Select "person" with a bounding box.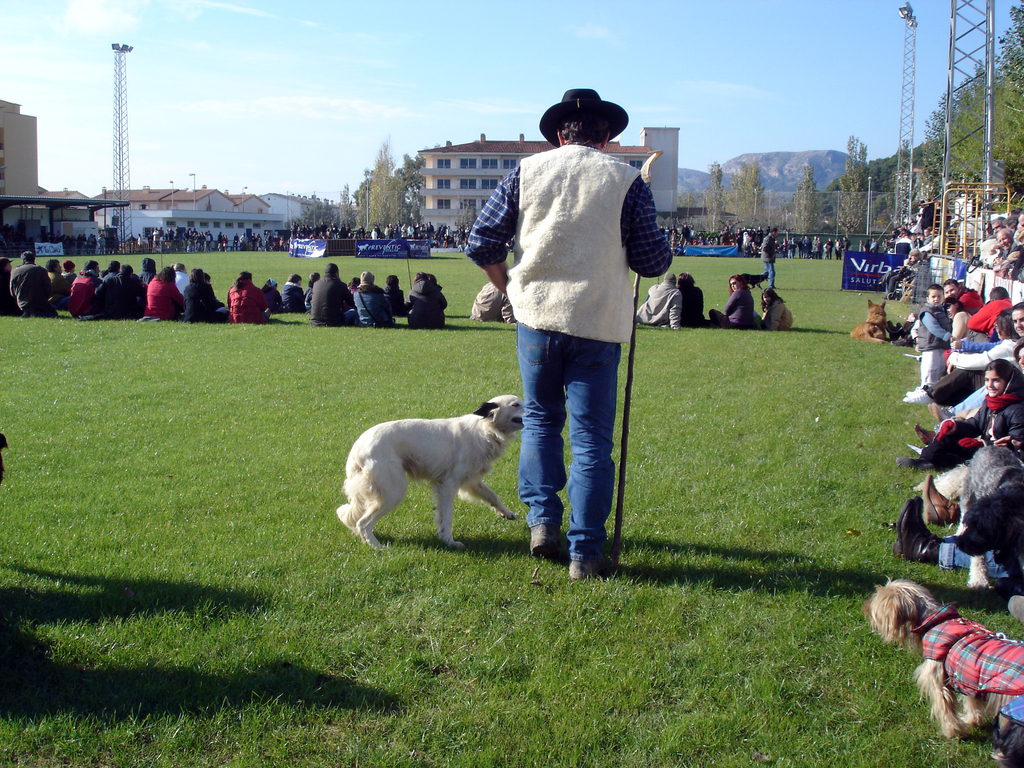
locate(636, 267, 680, 328).
